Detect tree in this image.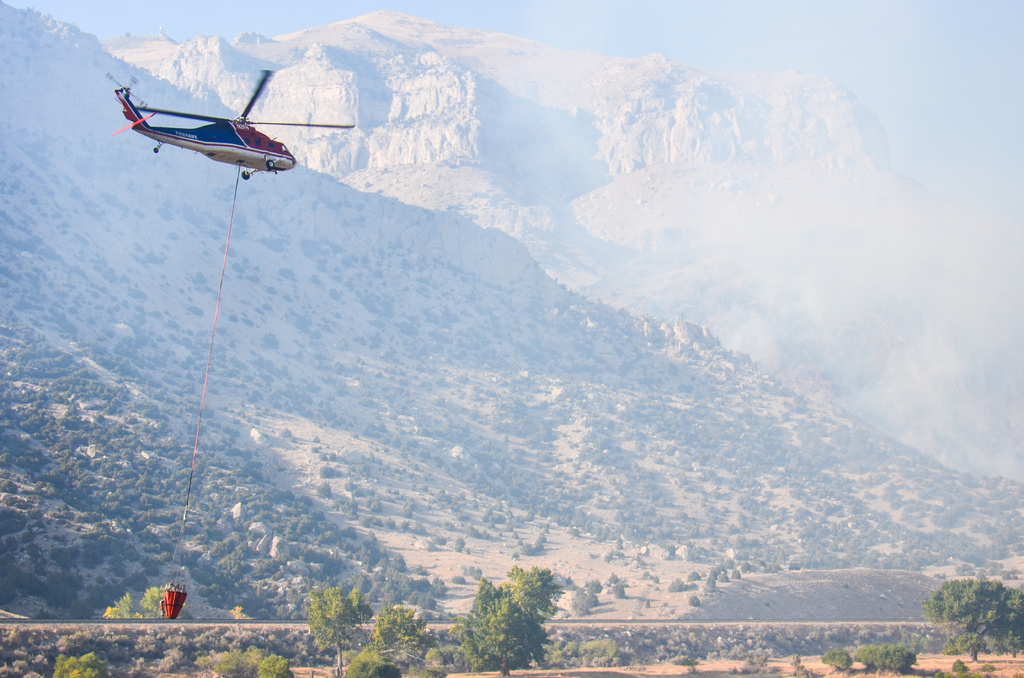
Detection: region(52, 653, 111, 677).
